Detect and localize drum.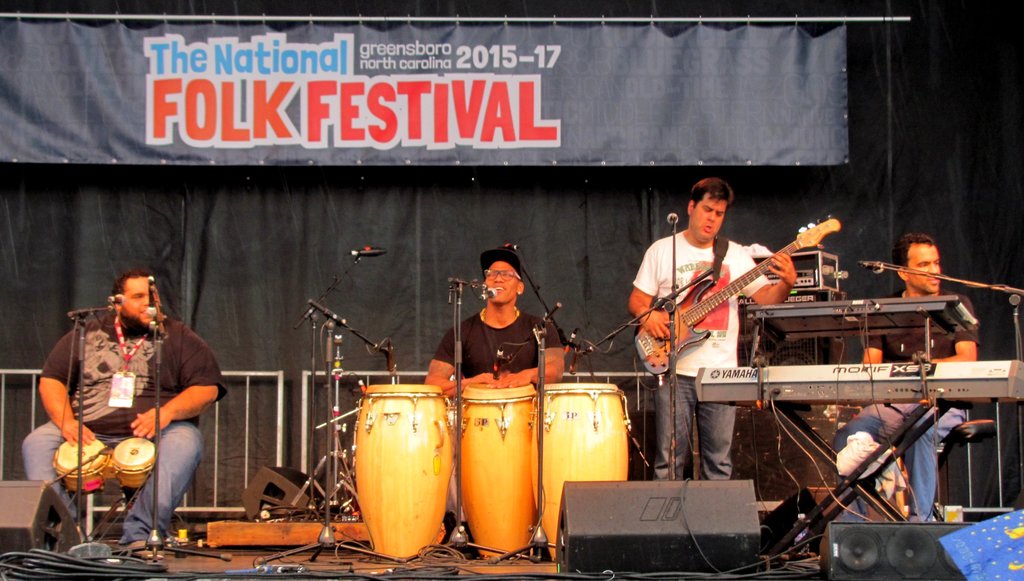
Localized at <region>349, 385, 454, 558</region>.
